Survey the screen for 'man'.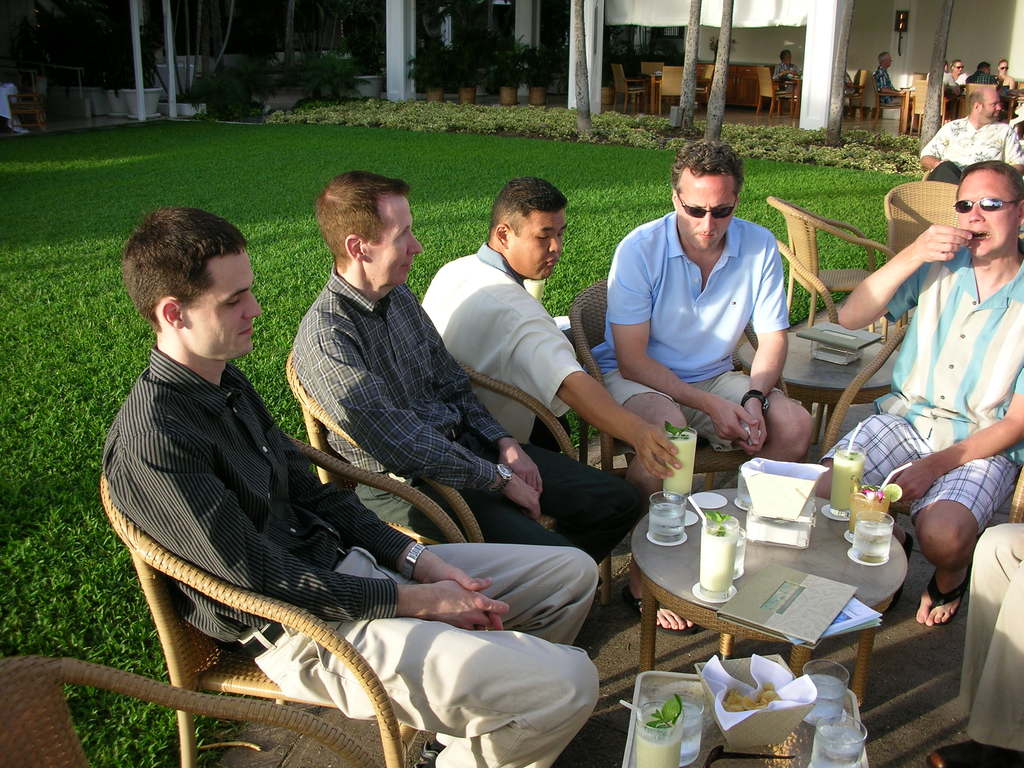
Survey found: select_region(872, 48, 909, 105).
